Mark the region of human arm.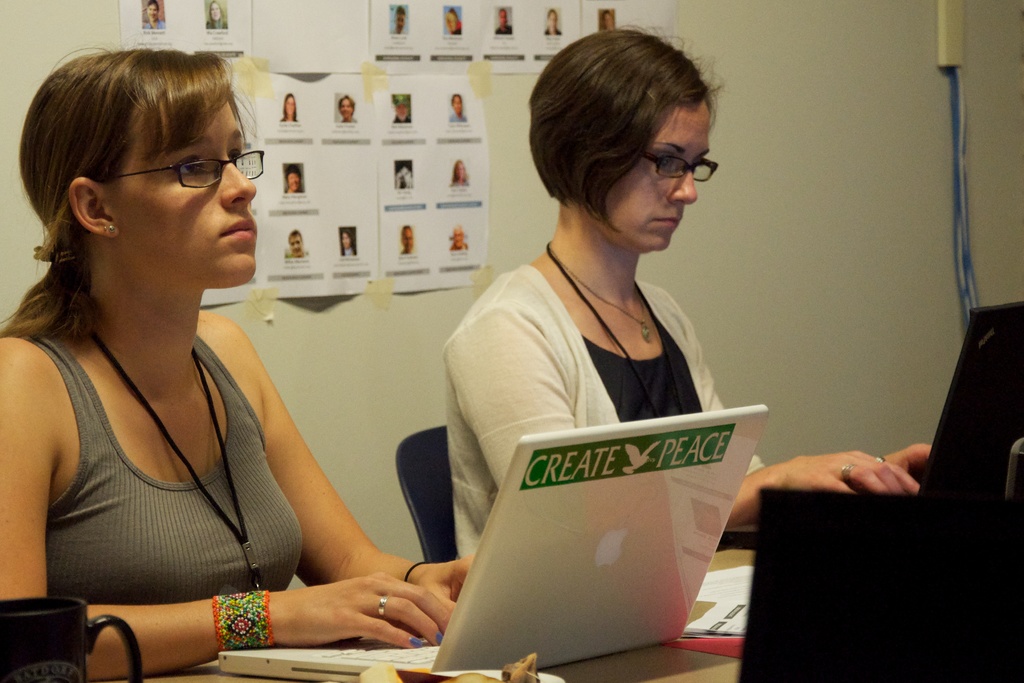
Region: [x1=194, y1=308, x2=476, y2=603].
